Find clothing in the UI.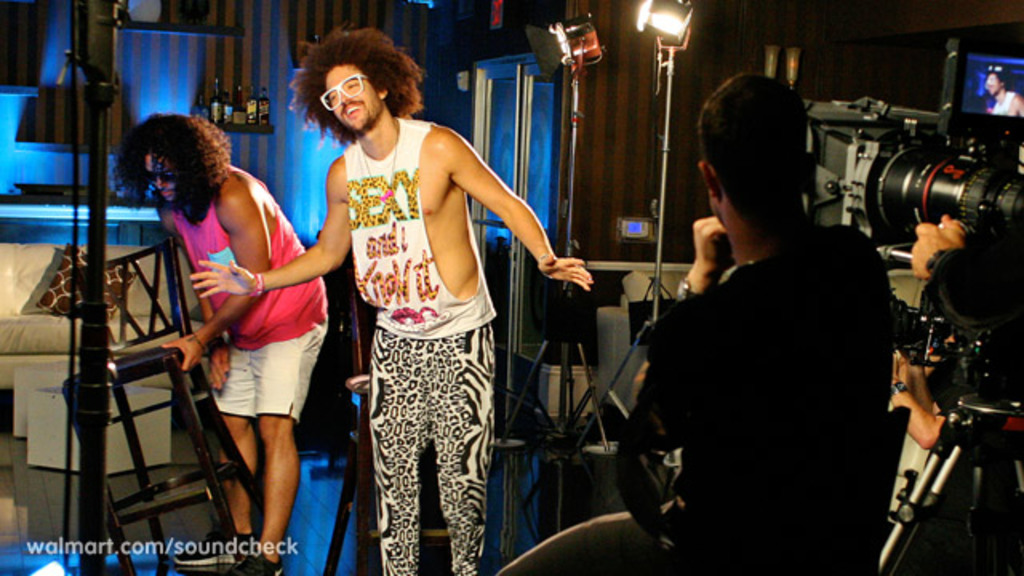
UI element at <region>158, 163, 336, 406</region>.
